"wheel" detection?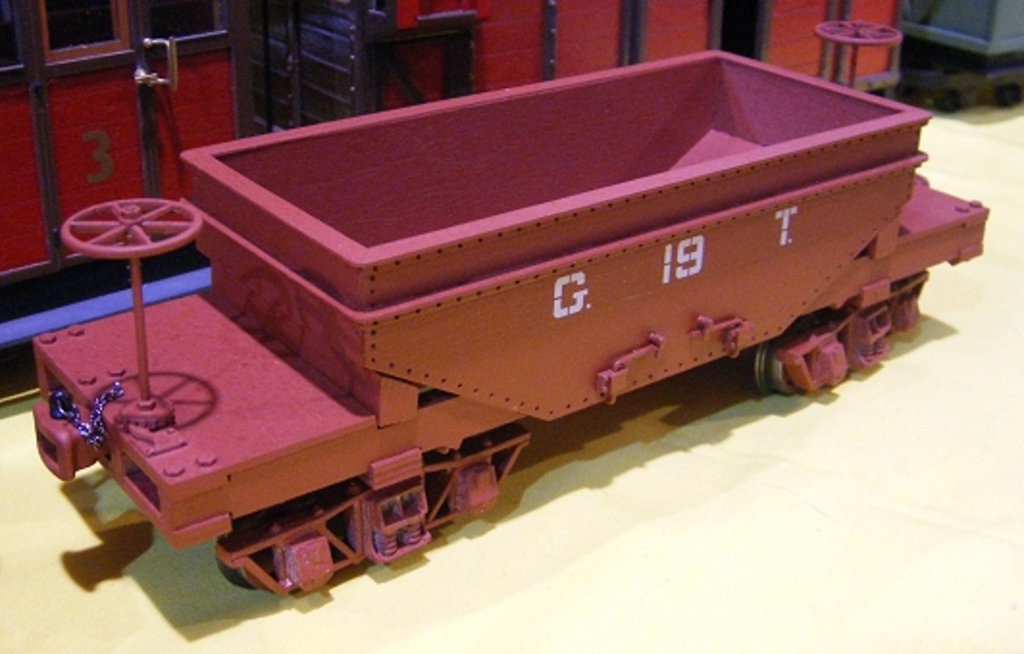
(216, 539, 273, 589)
